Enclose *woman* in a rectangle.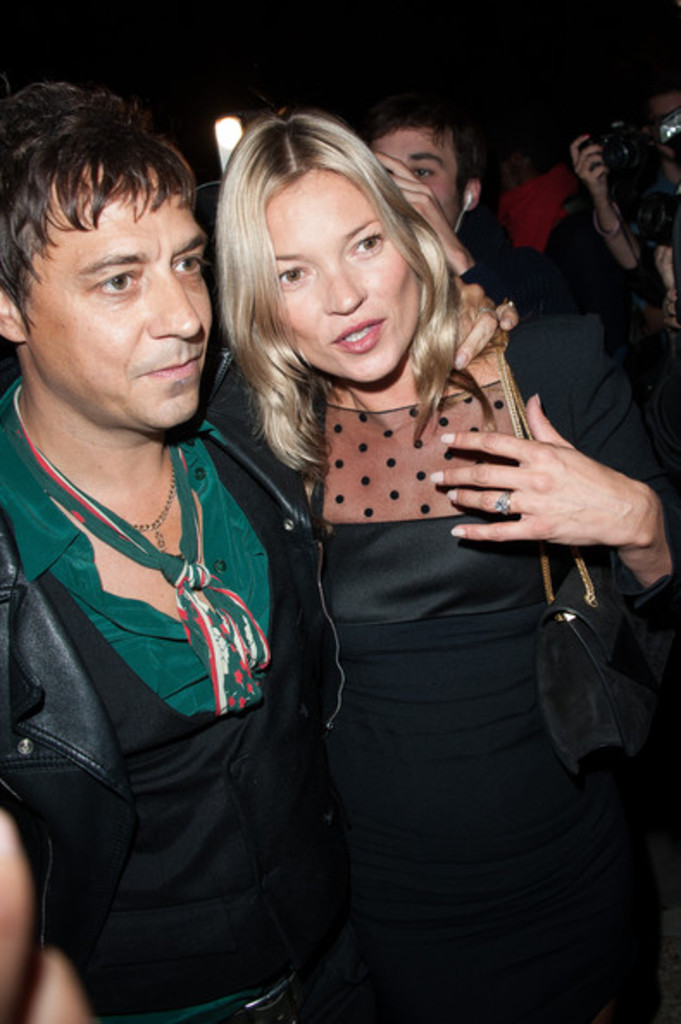
select_region(143, 110, 595, 998).
